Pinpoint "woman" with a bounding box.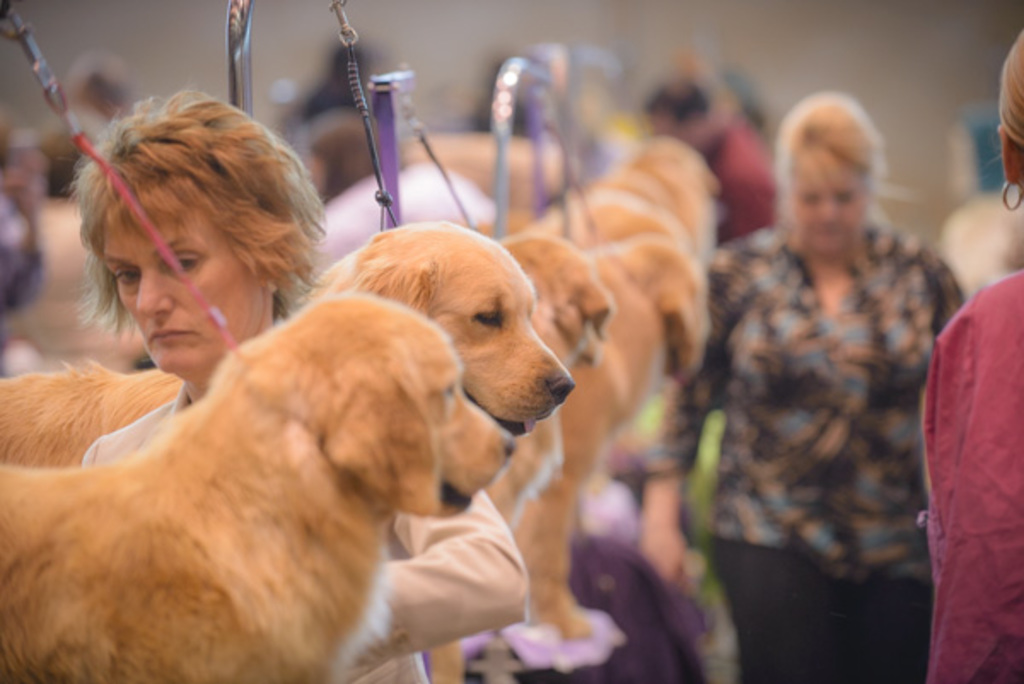
(39,111,418,611).
